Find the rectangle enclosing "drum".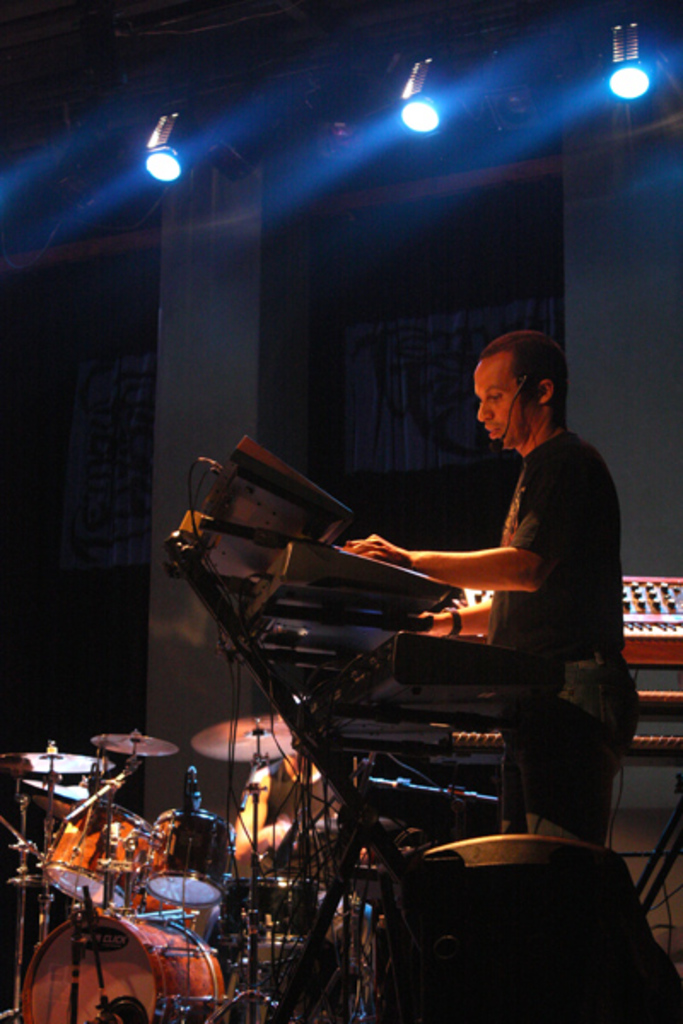
left=142, top=869, right=232, bottom=947.
